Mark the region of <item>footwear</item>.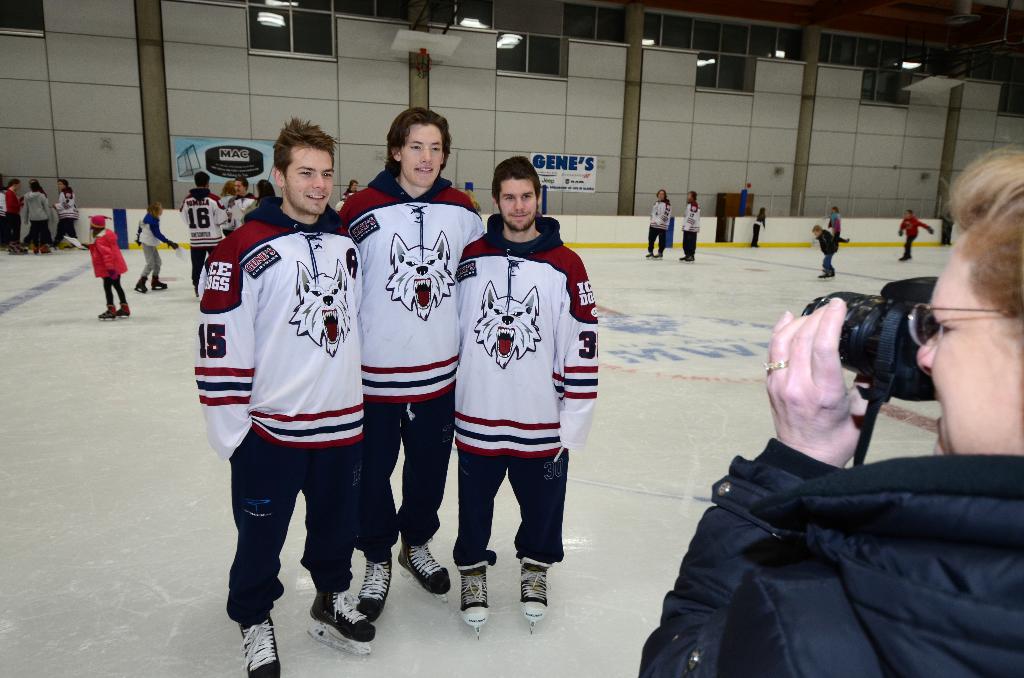
Region: (x1=455, y1=563, x2=490, y2=636).
